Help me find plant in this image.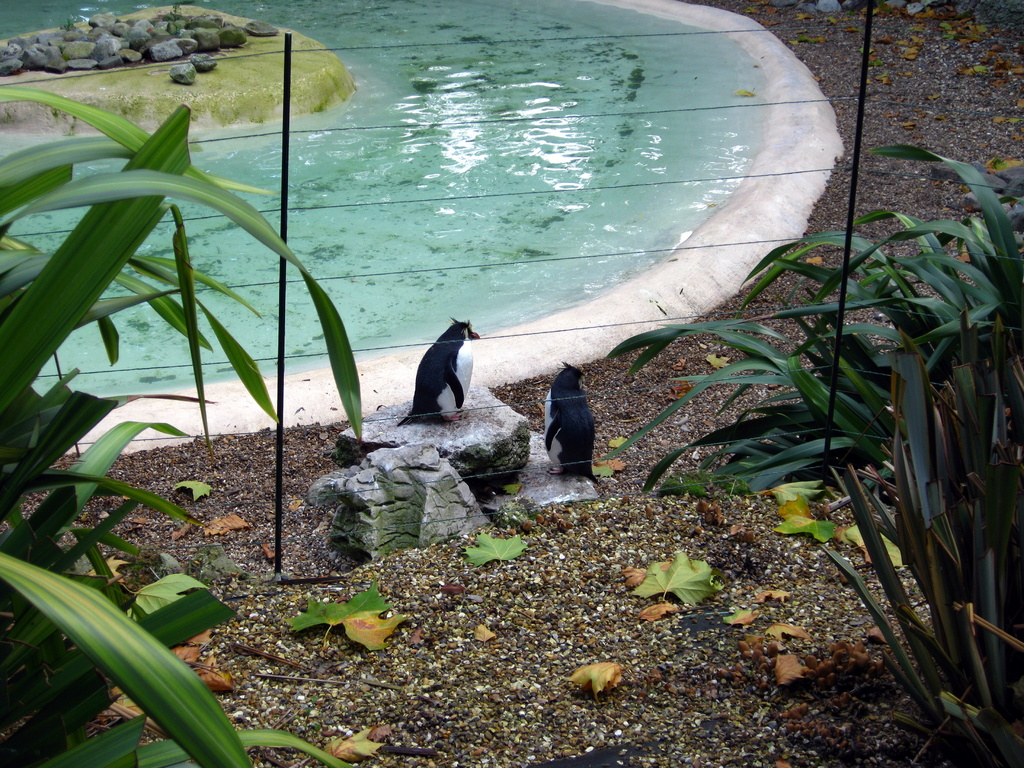
Found it: (612,173,1003,677).
